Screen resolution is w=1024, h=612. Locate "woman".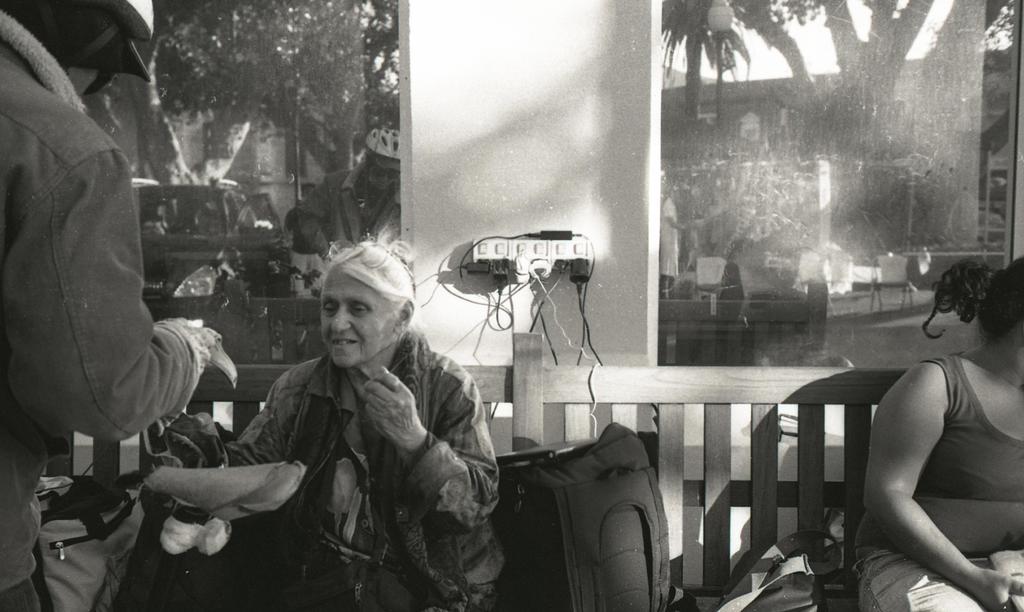
box=[849, 245, 1023, 611].
